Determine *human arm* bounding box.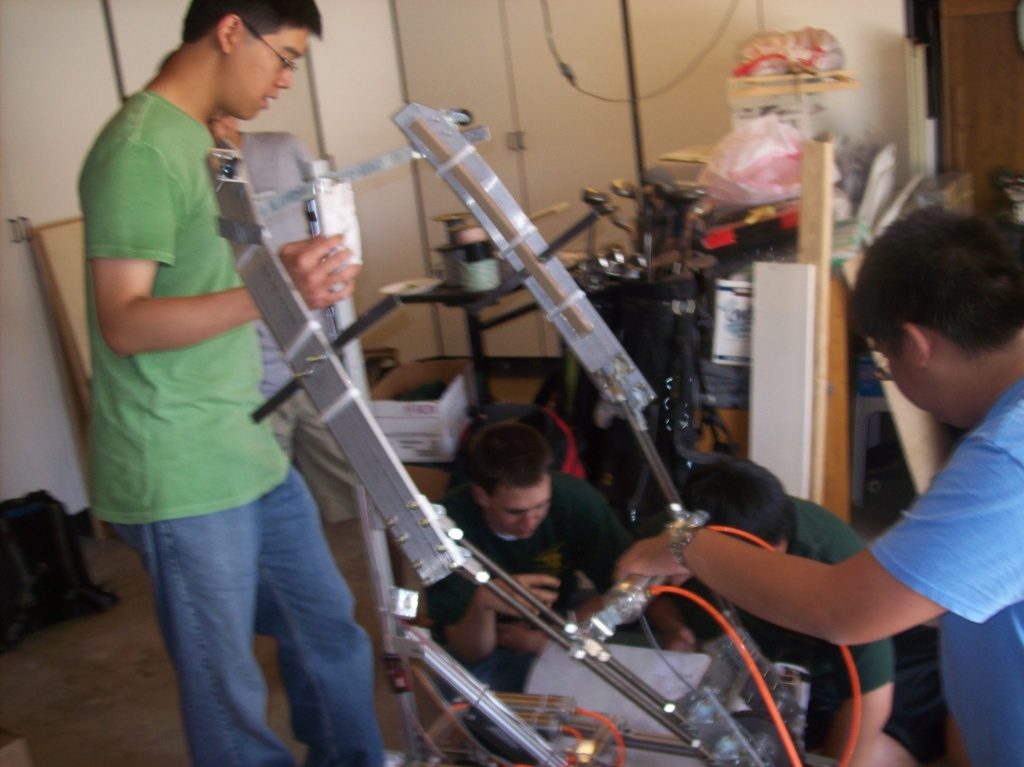
Determined: 570/498/701/654.
